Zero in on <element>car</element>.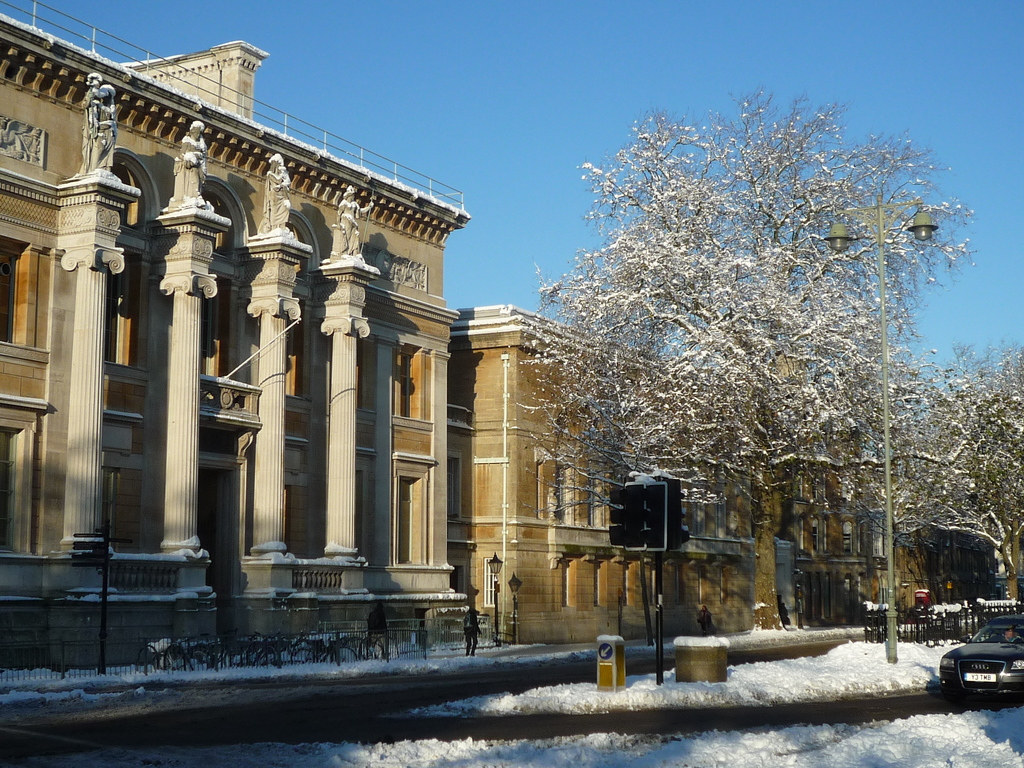
Zeroed in: <region>927, 638, 1021, 717</region>.
